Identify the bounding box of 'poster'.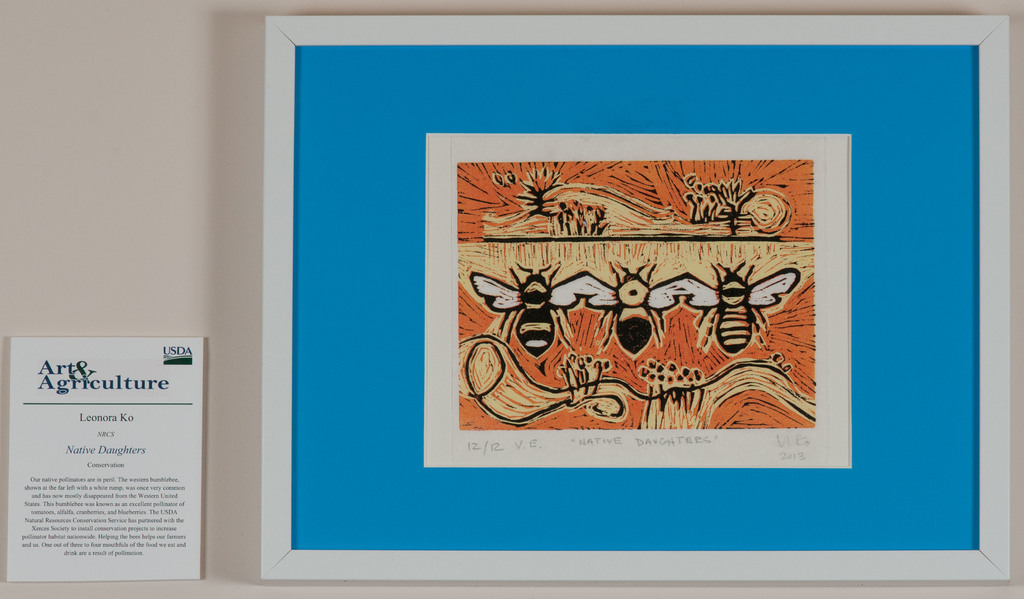
bbox(6, 336, 207, 577).
